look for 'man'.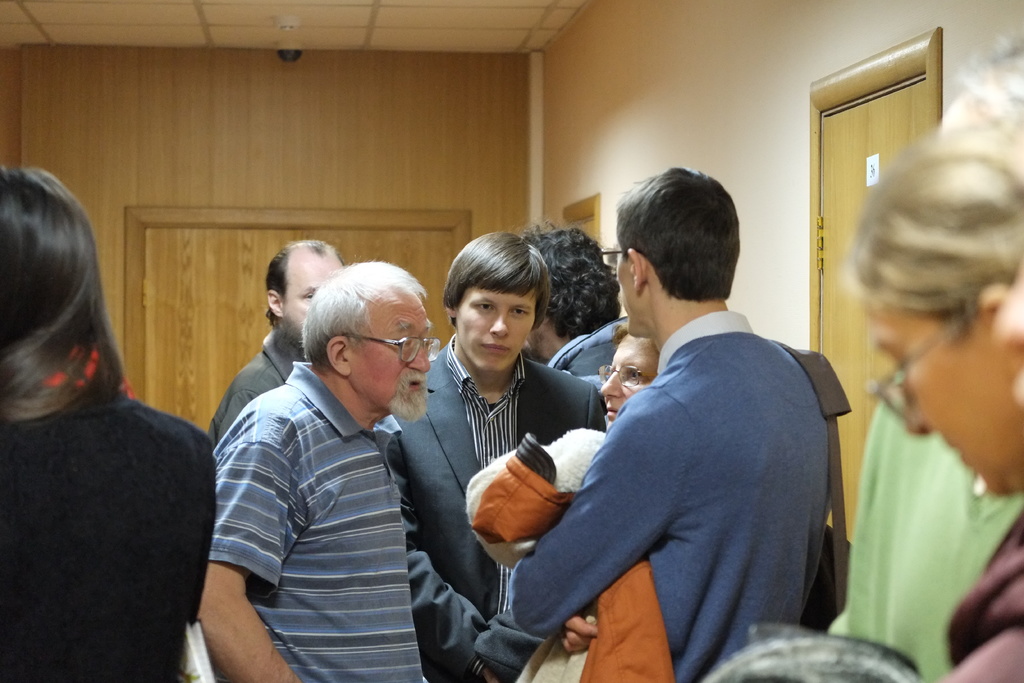
Found: x1=515, y1=219, x2=643, y2=391.
